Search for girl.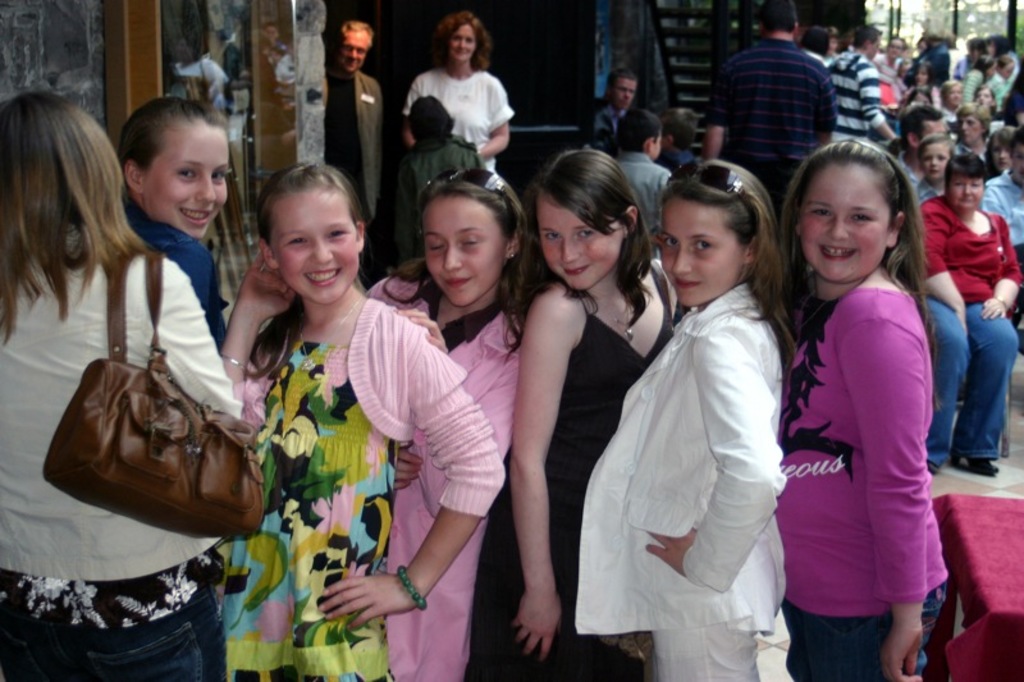
Found at (left=383, top=100, right=472, bottom=269).
